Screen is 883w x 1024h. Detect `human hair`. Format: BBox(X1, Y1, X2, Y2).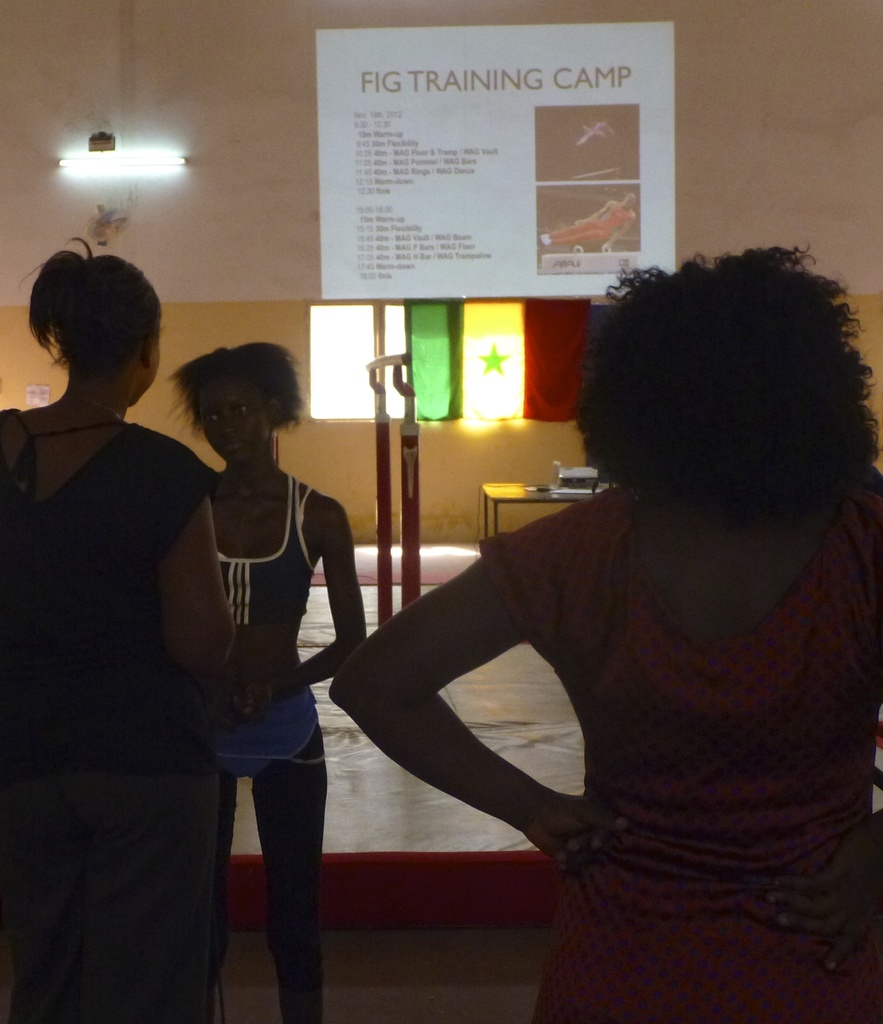
BBox(582, 225, 865, 570).
